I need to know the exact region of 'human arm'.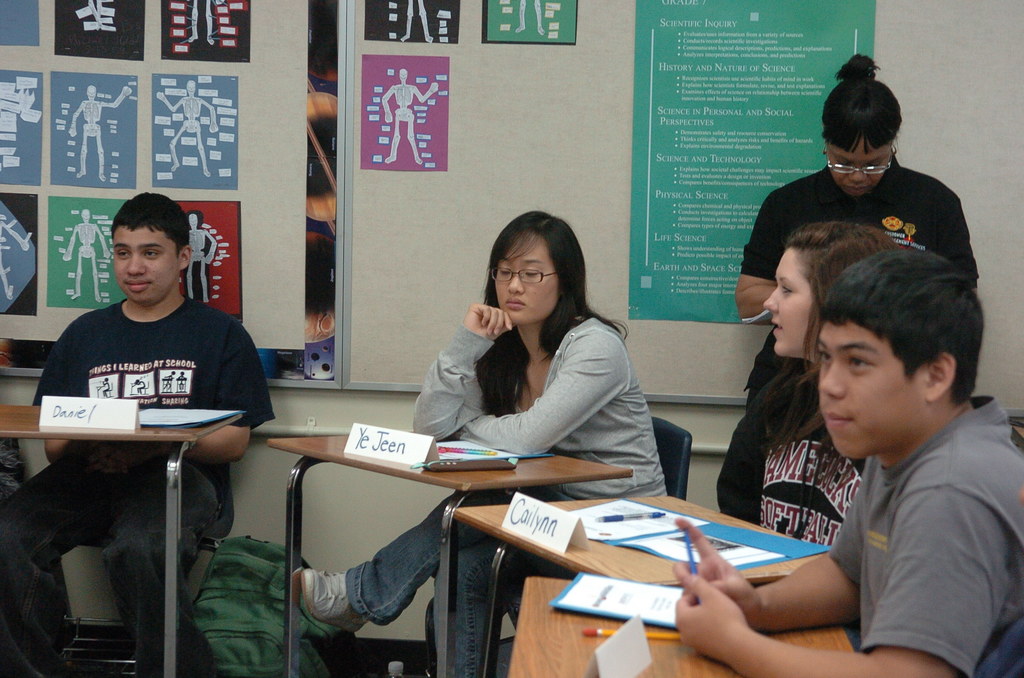
Region: <box>371,276,505,436</box>.
